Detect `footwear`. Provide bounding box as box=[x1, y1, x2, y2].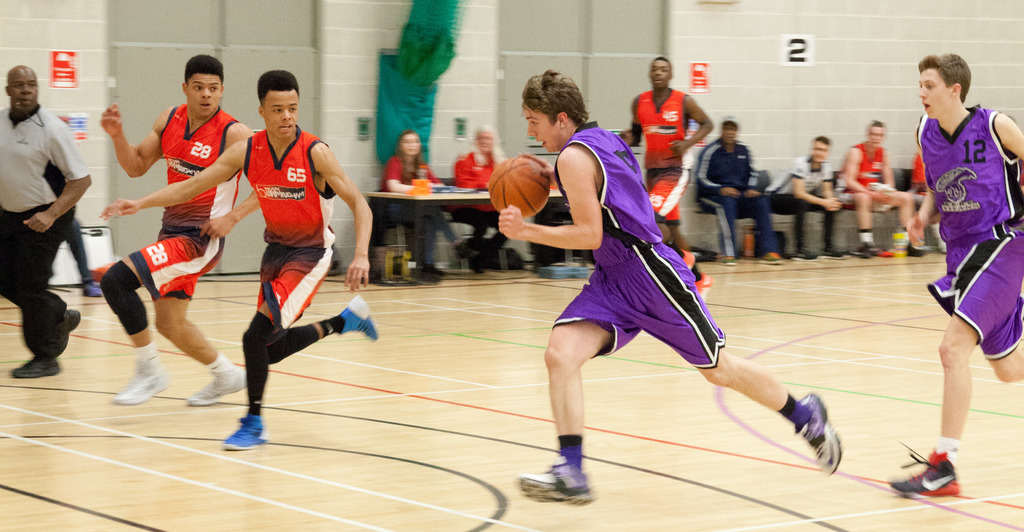
box=[516, 454, 598, 506].
